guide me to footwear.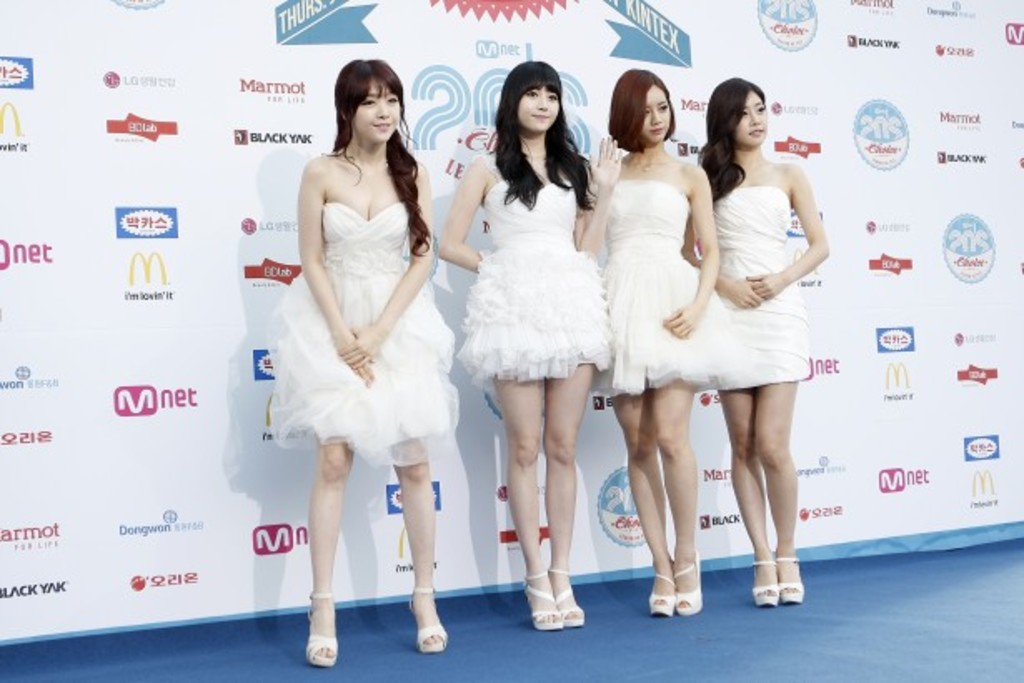
Guidance: (654,550,716,621).
